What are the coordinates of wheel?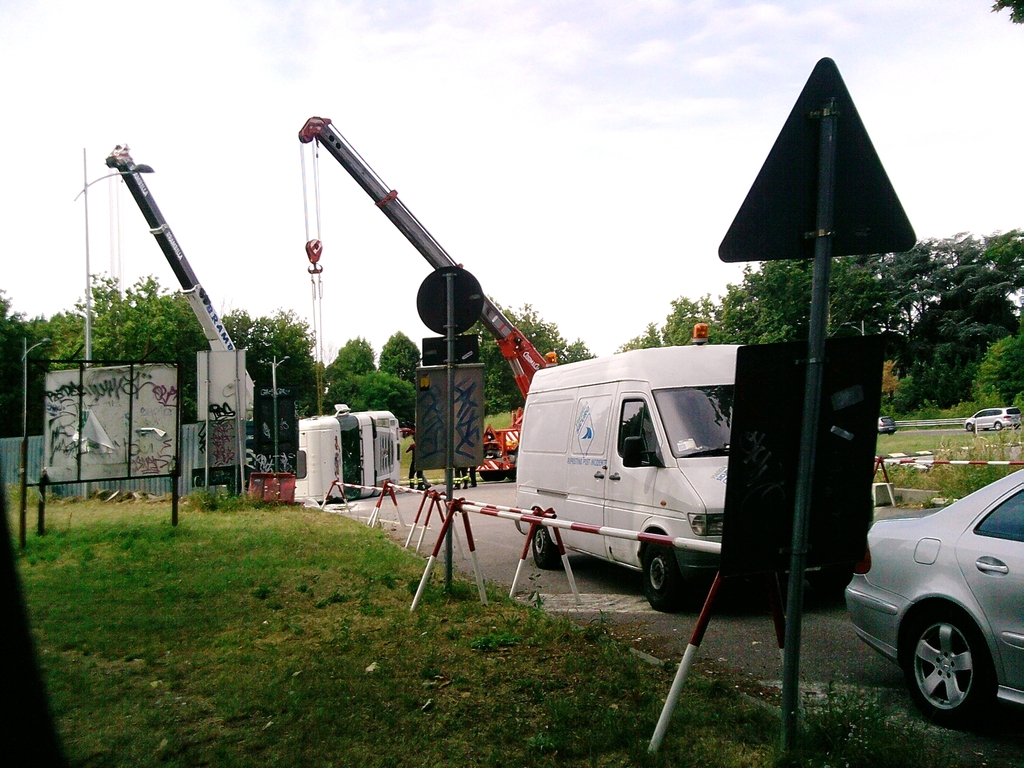
528,523,563,568.
